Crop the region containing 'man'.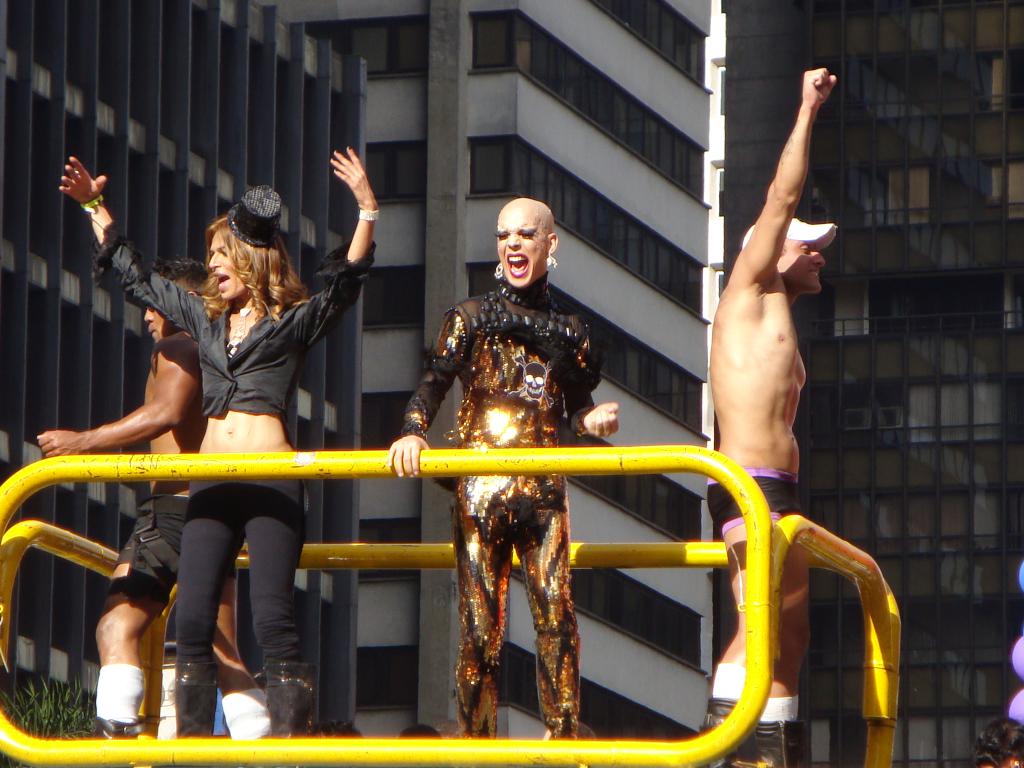
Crop region: bbox=(697, 66, 844, 767).
